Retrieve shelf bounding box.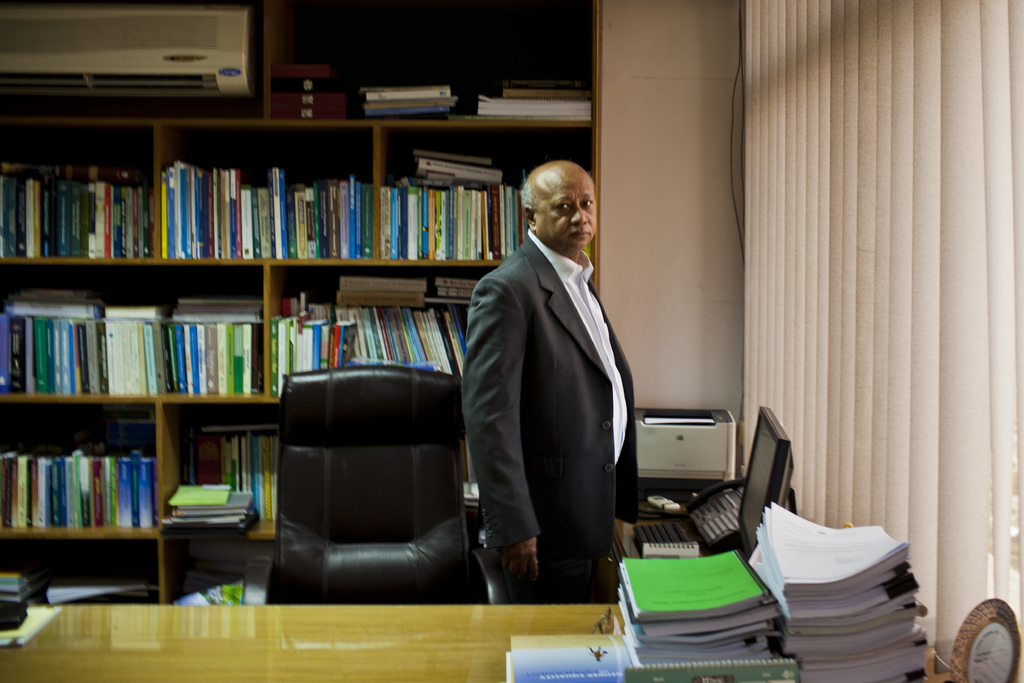
Bounding box: left=0, top=0, right=301, bottom=142.
